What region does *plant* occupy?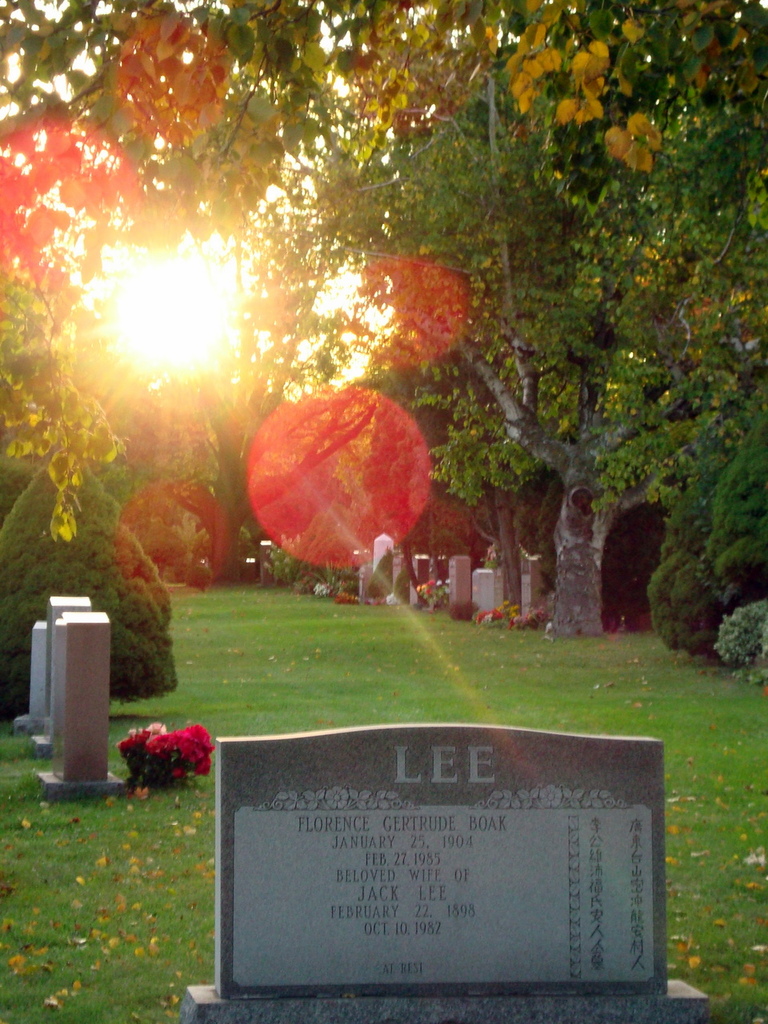
[100, 716, 222, 801].
